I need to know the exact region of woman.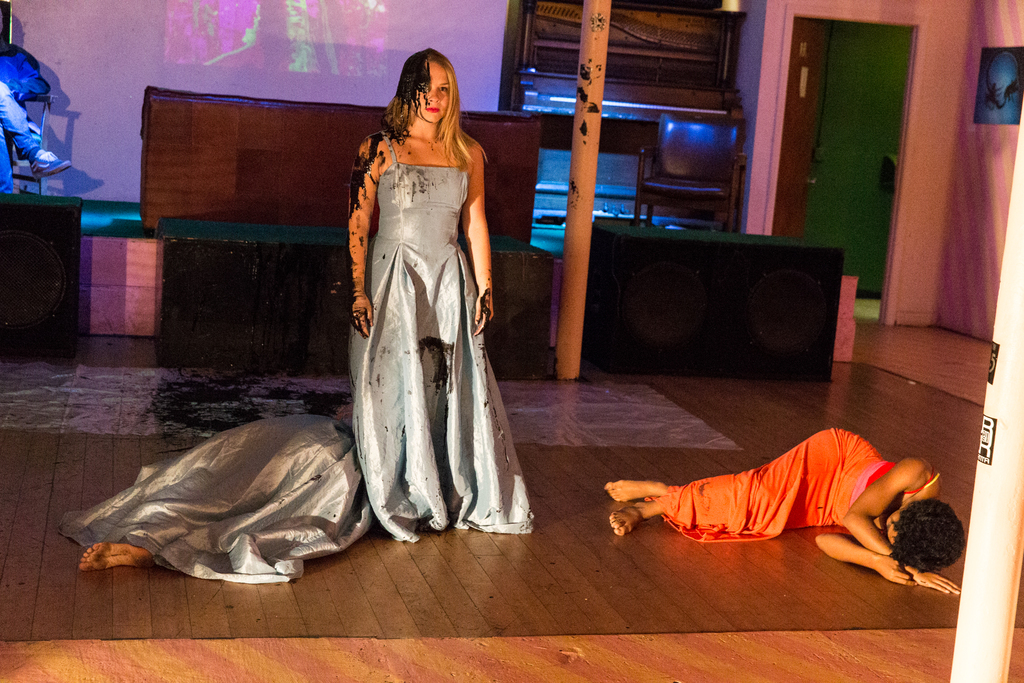
Region: x1=602, y1=427, x2=968, y2=597.
